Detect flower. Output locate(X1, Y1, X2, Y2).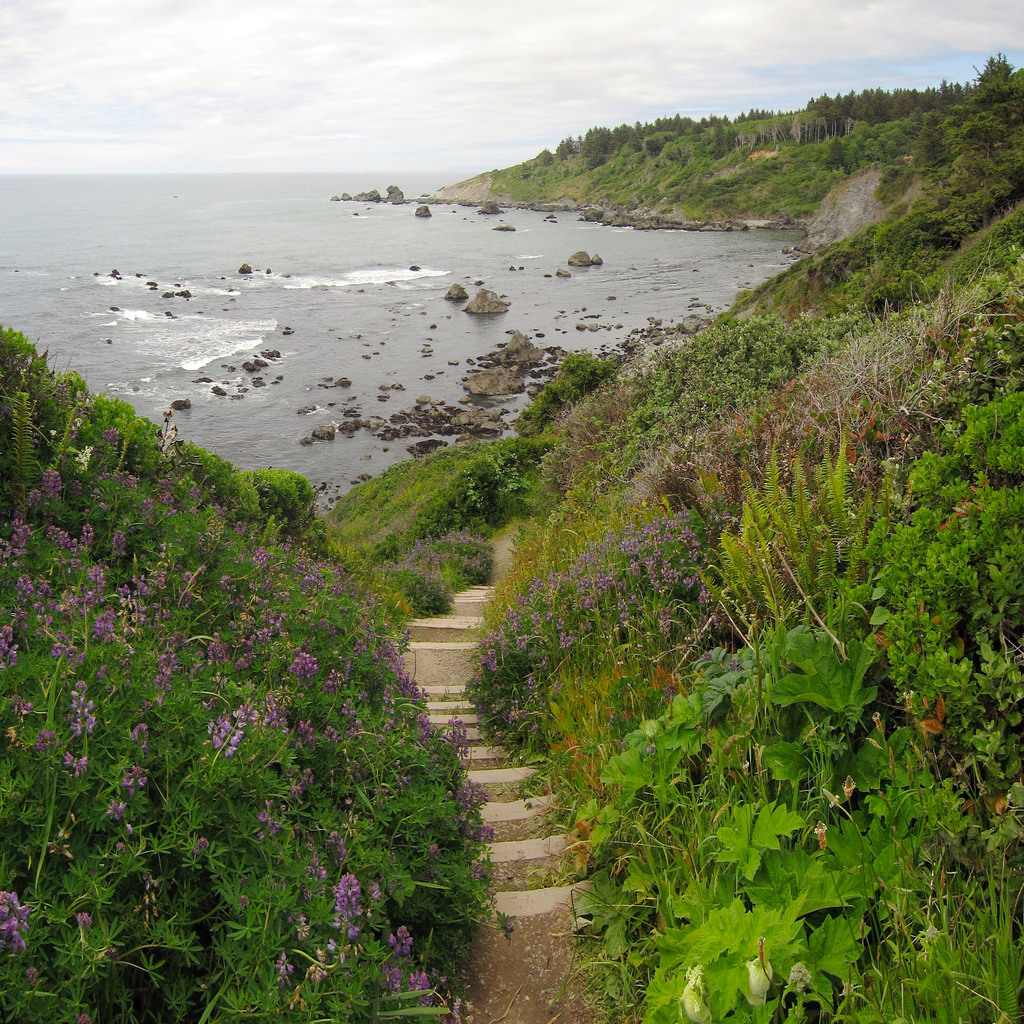
locate(253, 547, 269, 568).
